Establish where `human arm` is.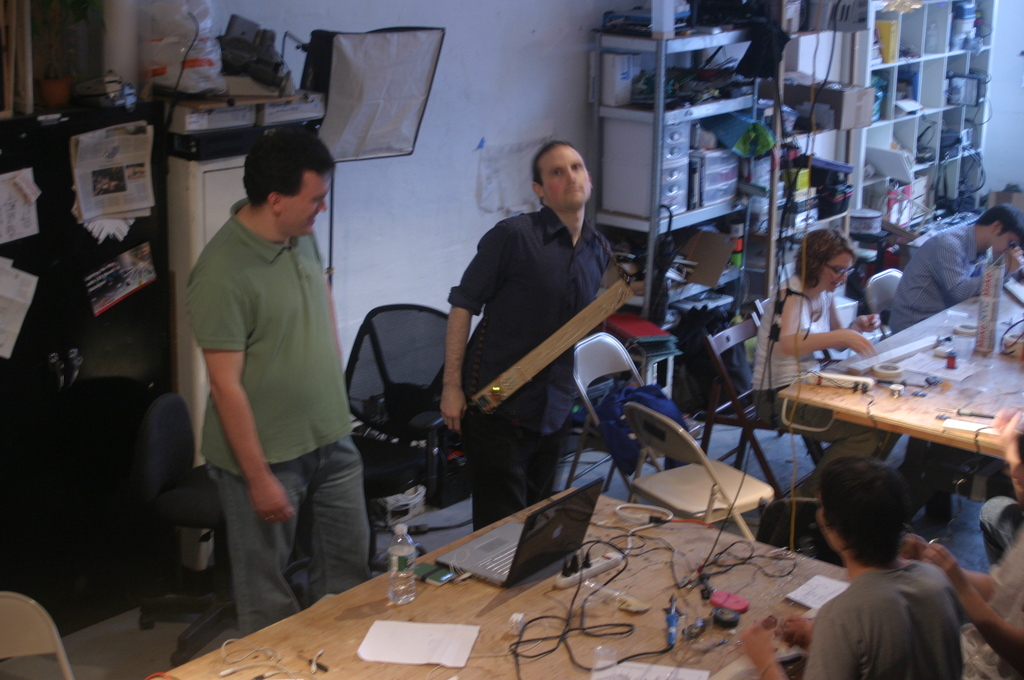
Established at 761 592 844 679.
